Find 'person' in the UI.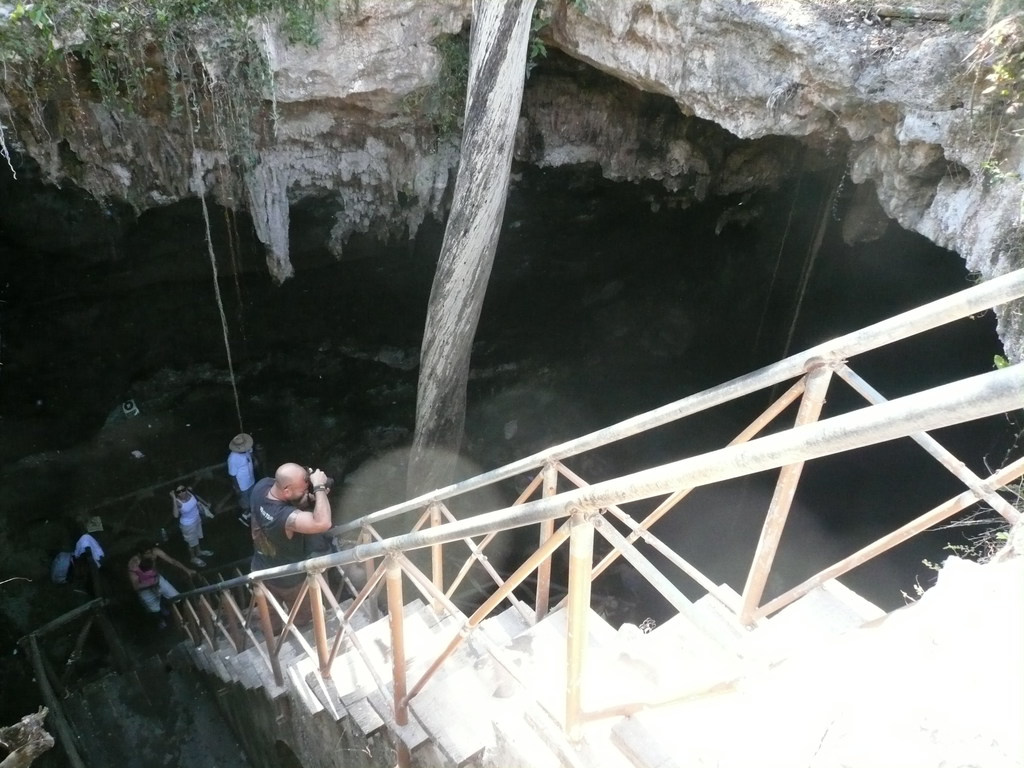
UI element at <box>227,431,255,503</box>.
